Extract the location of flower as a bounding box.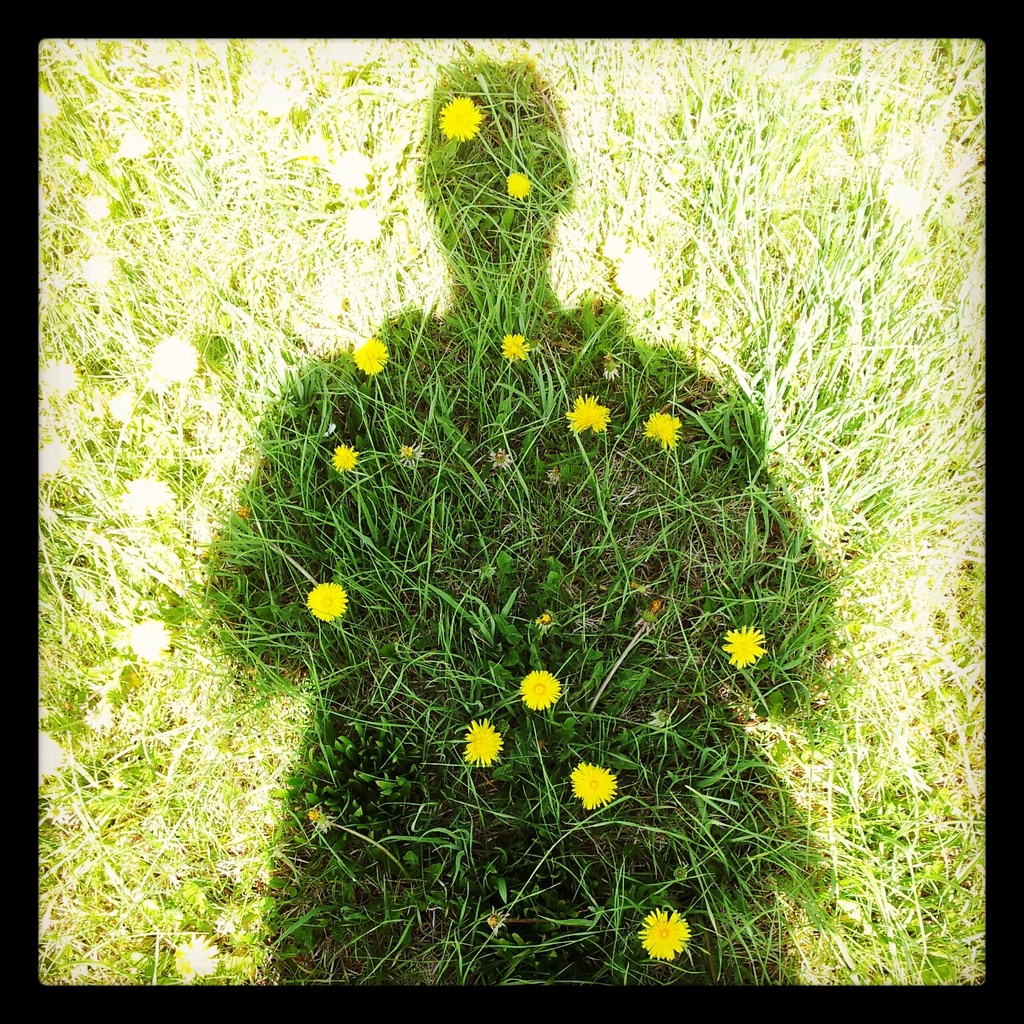
(636, 412, 683, 449).
